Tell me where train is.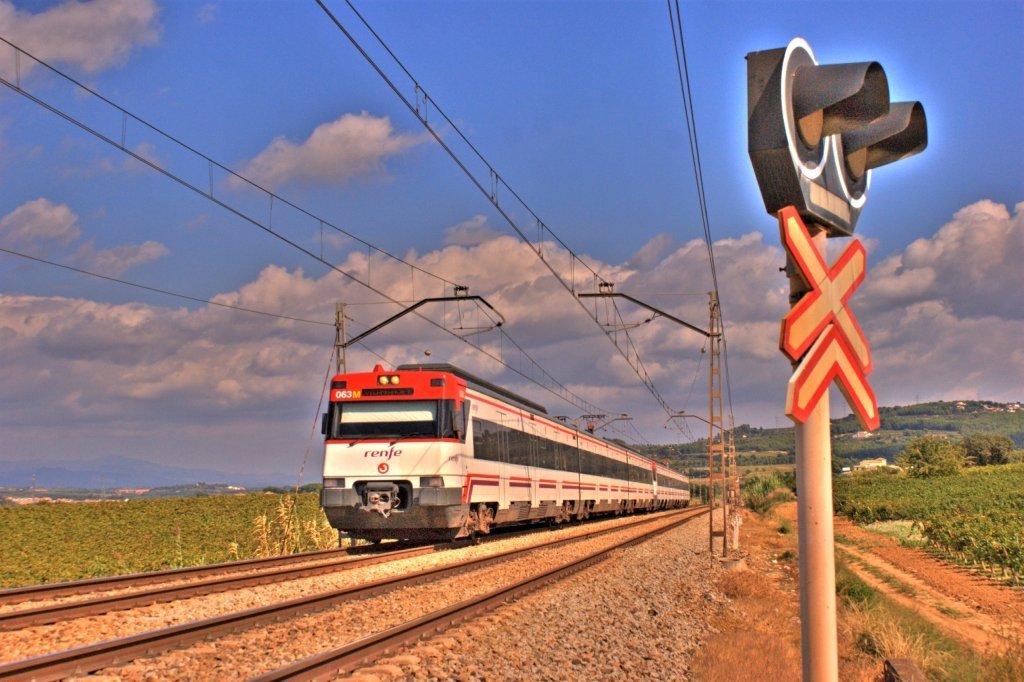
train is at 321/362/693/540.
